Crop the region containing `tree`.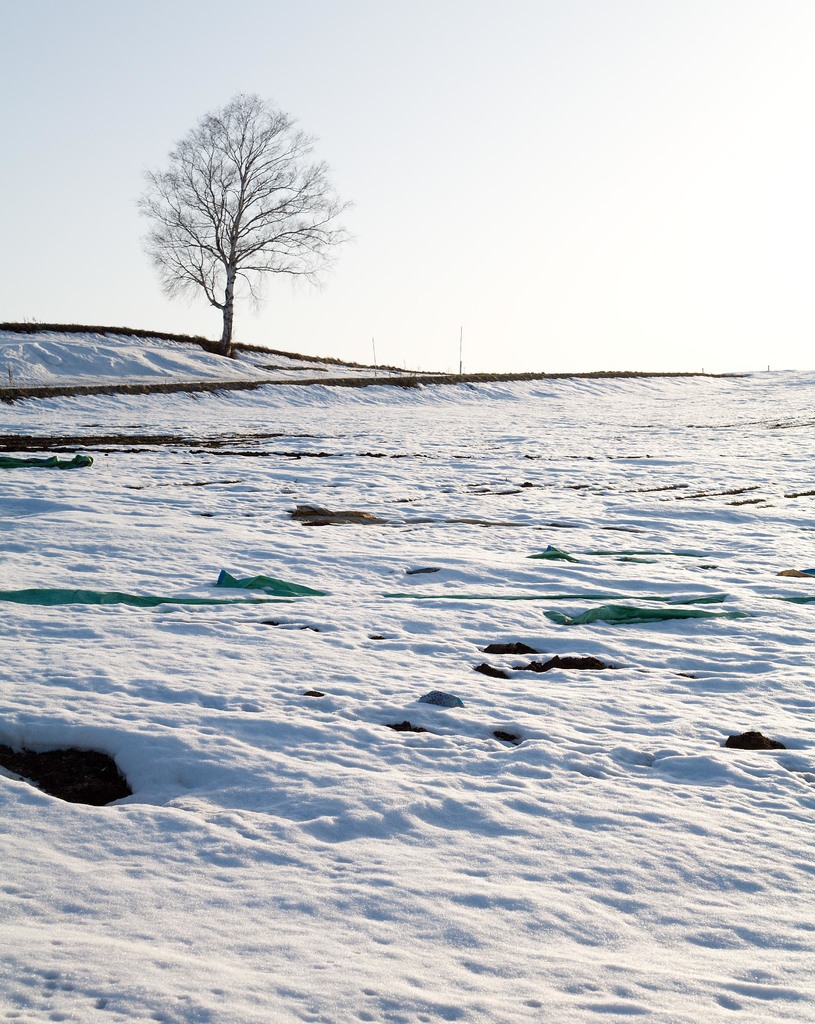
Crop region: (140, 79, 352, 345).
